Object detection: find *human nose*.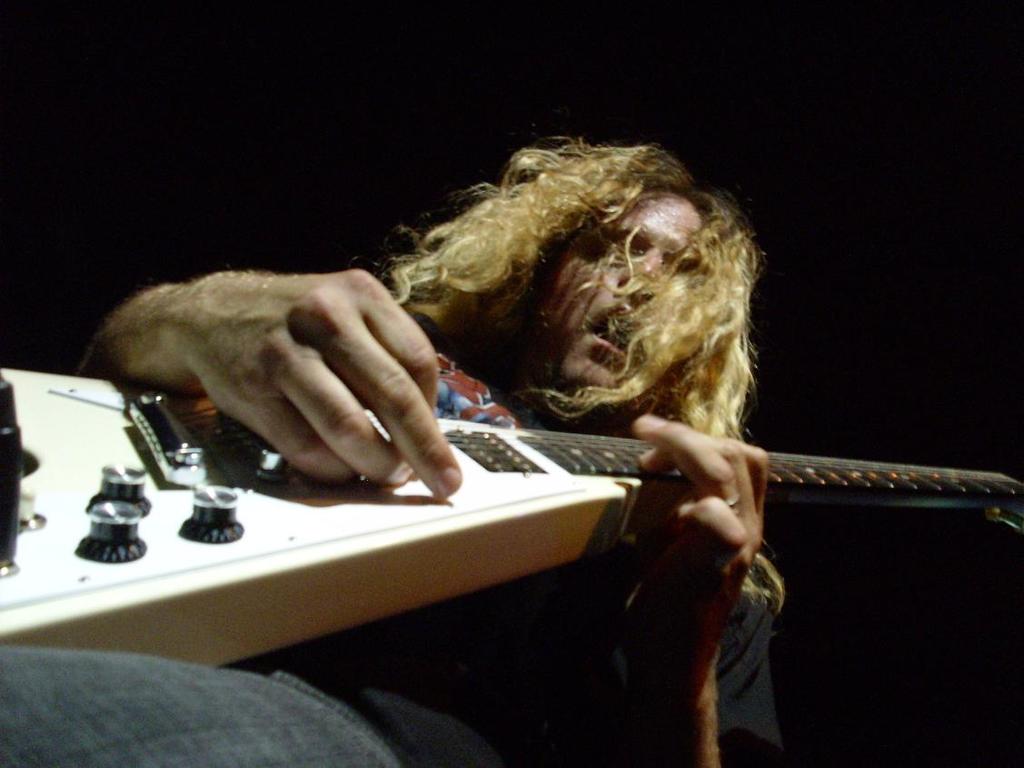
(left=619, top=245, right=669, bottom=290).
